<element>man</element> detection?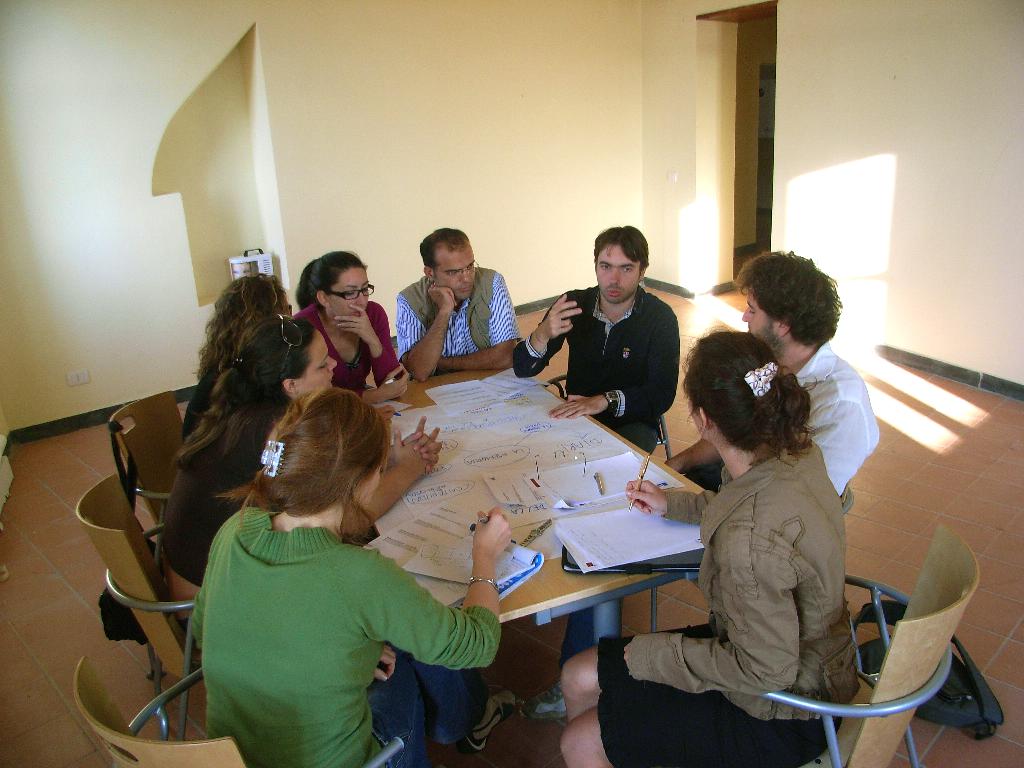
left=395, top=223, right=530, bottom=388
